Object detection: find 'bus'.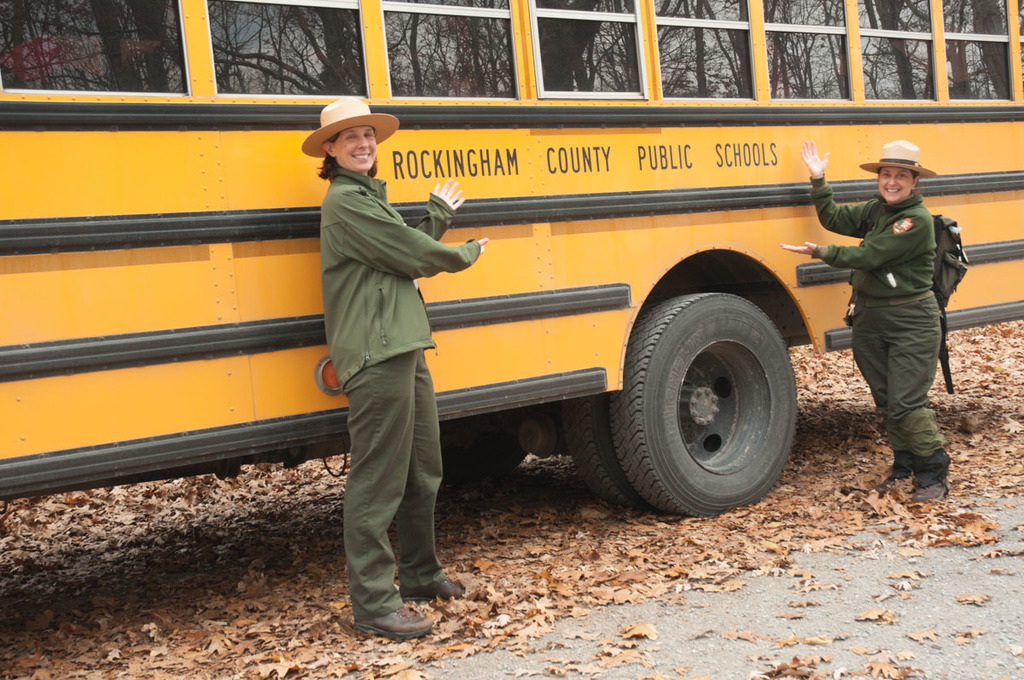
0:0:1023:519.
